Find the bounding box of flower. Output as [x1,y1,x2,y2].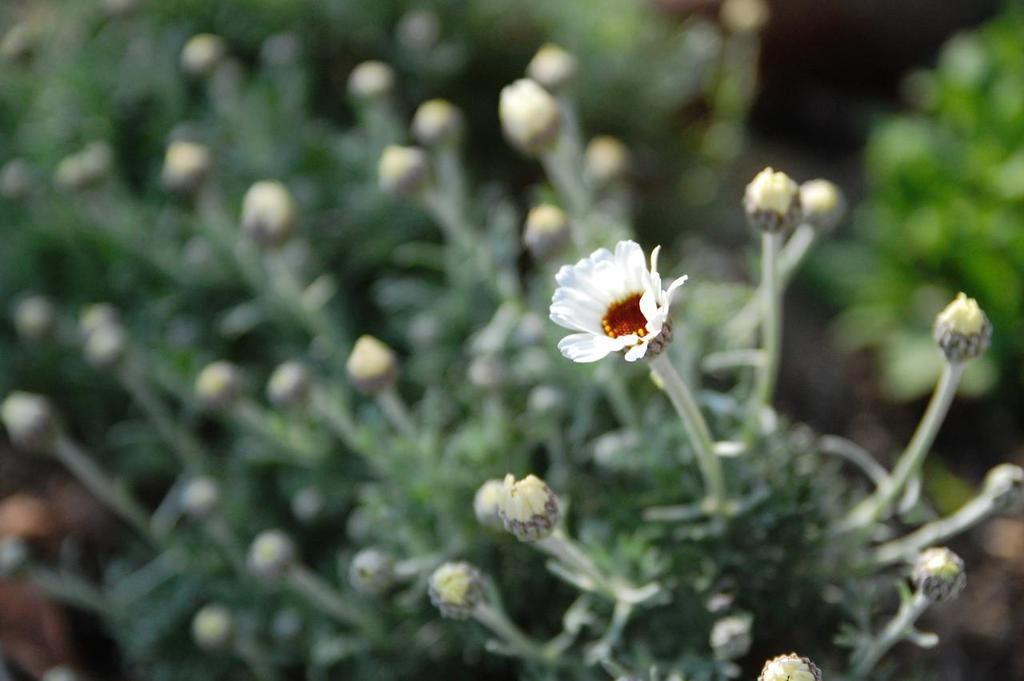
[544,241,698,372].
